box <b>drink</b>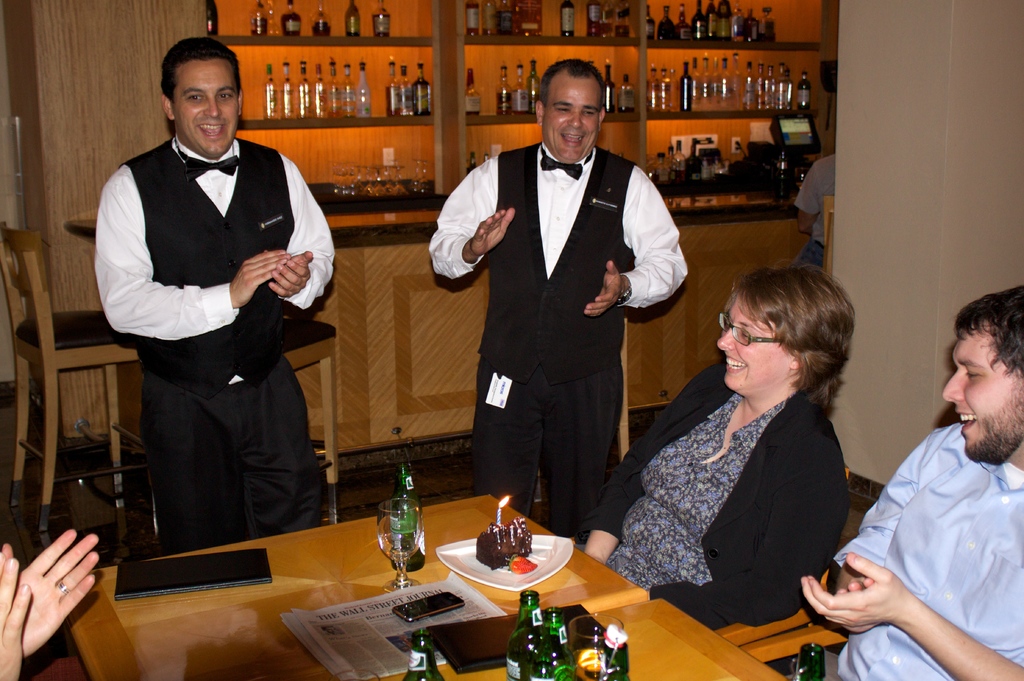
detection(344, 0, 361, 39)
